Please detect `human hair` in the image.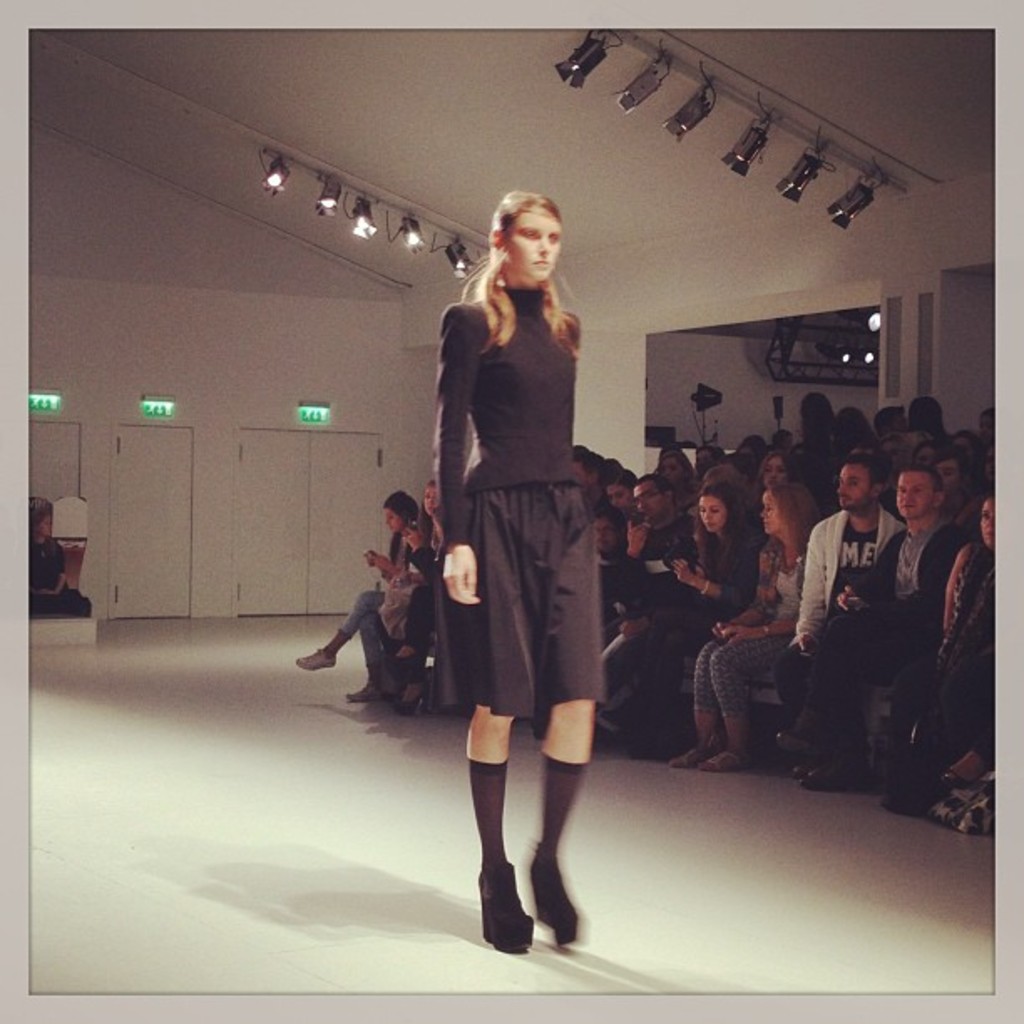
select_region(646, 450, 699, 477).
